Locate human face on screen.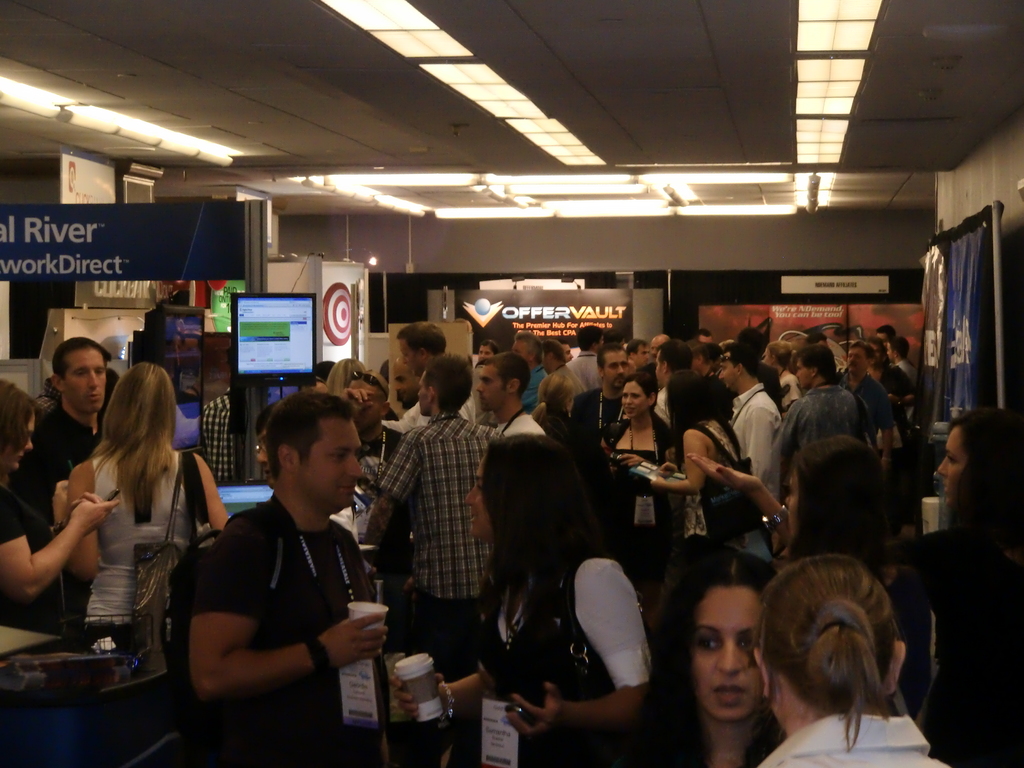
On screen at x1=412, y1=367, x2=429, y2=415.
